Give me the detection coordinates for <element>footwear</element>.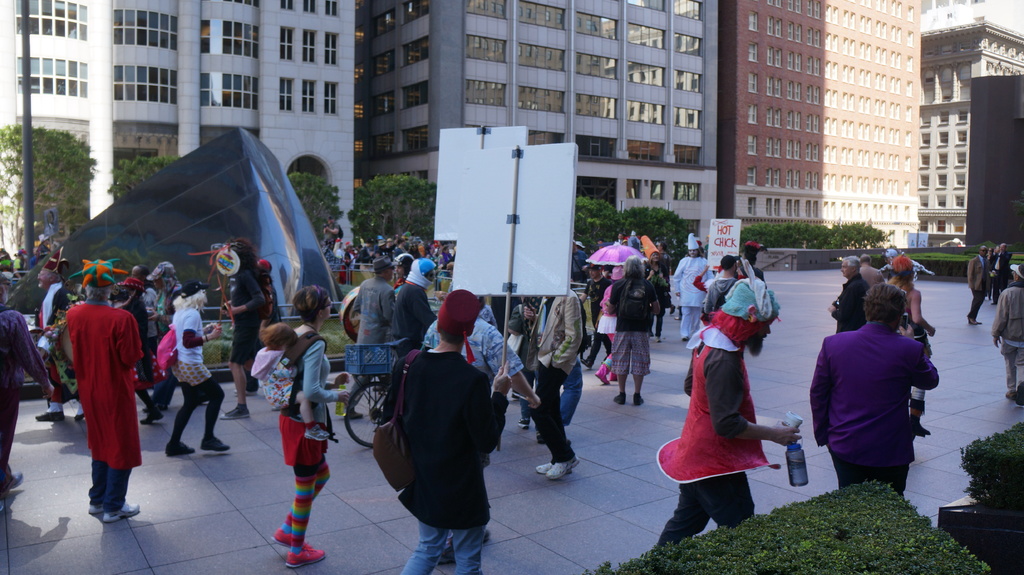
select_region(72, 414, 84, 421).
